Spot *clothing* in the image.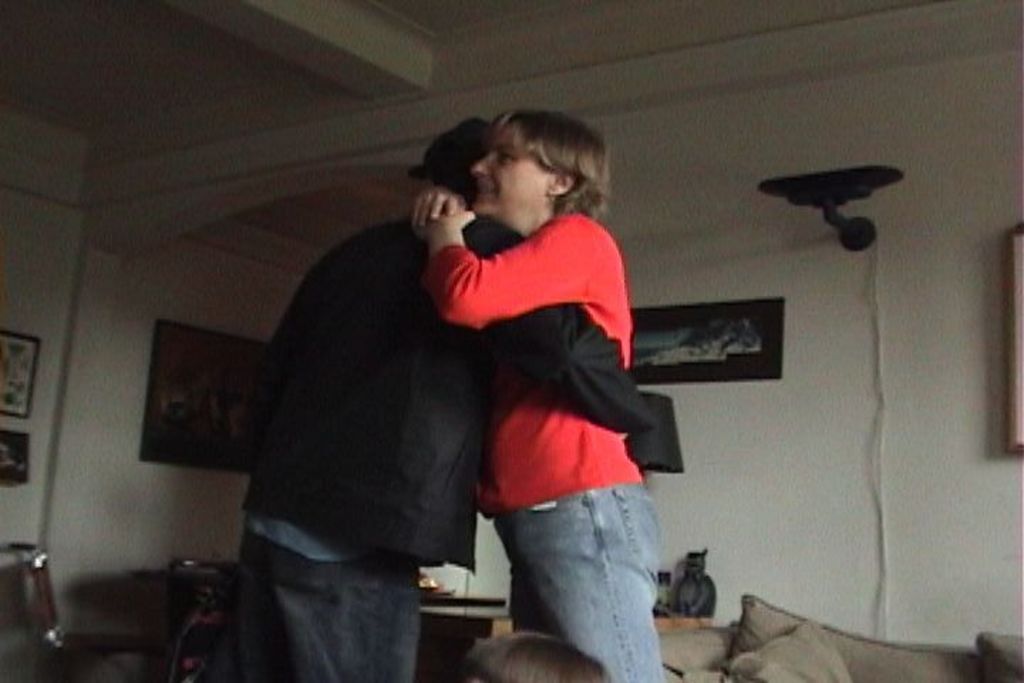
*clothing* found at box(202, 538, 420, 680).
